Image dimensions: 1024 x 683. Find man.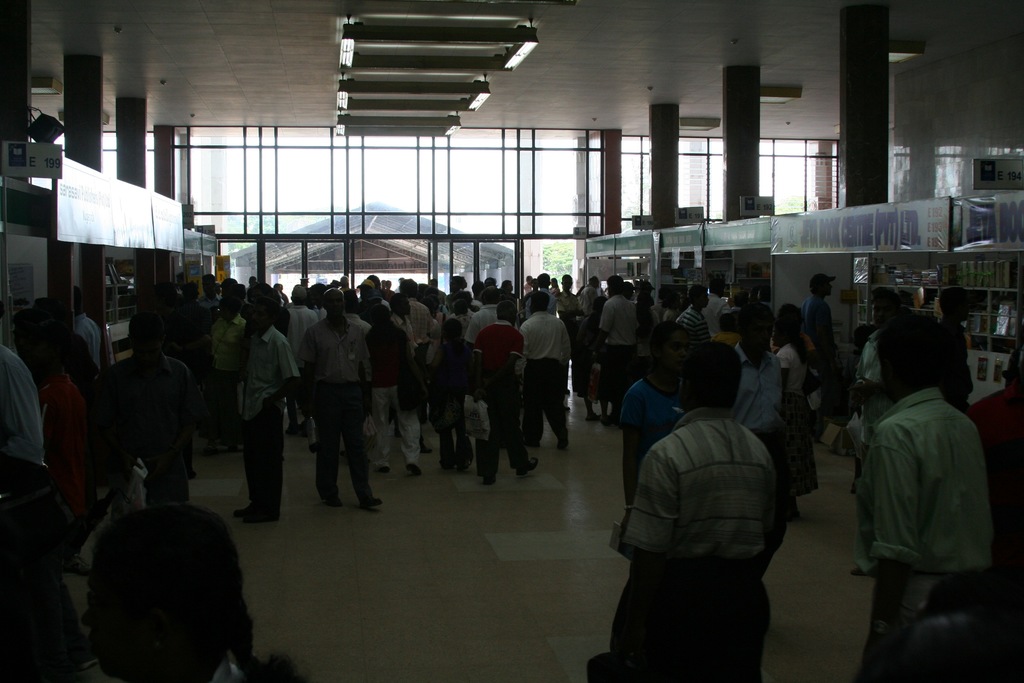
(196, 273, 221, 313).
